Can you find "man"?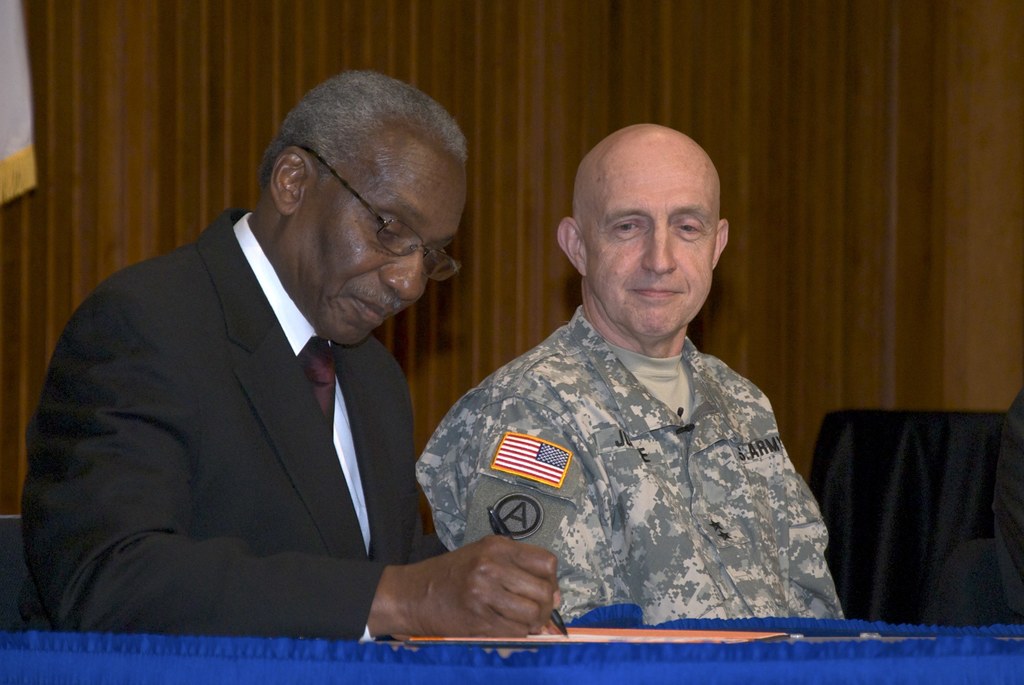
Yes, bounding box: crop(37, 85, 506, 667).
